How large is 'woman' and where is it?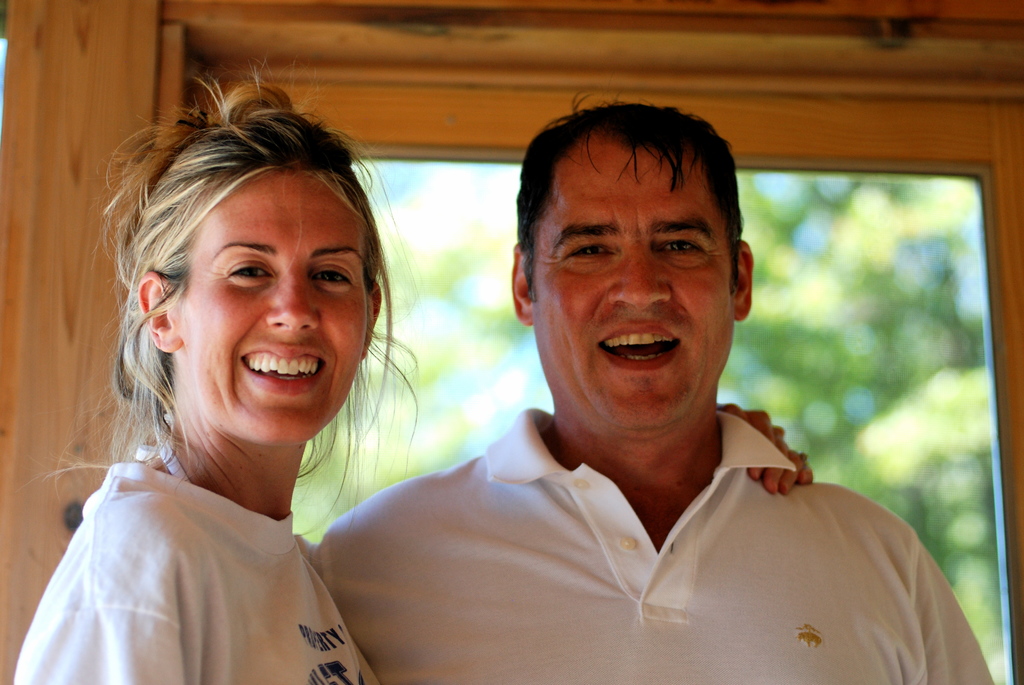
Bounding box: (10,74,808,684).
